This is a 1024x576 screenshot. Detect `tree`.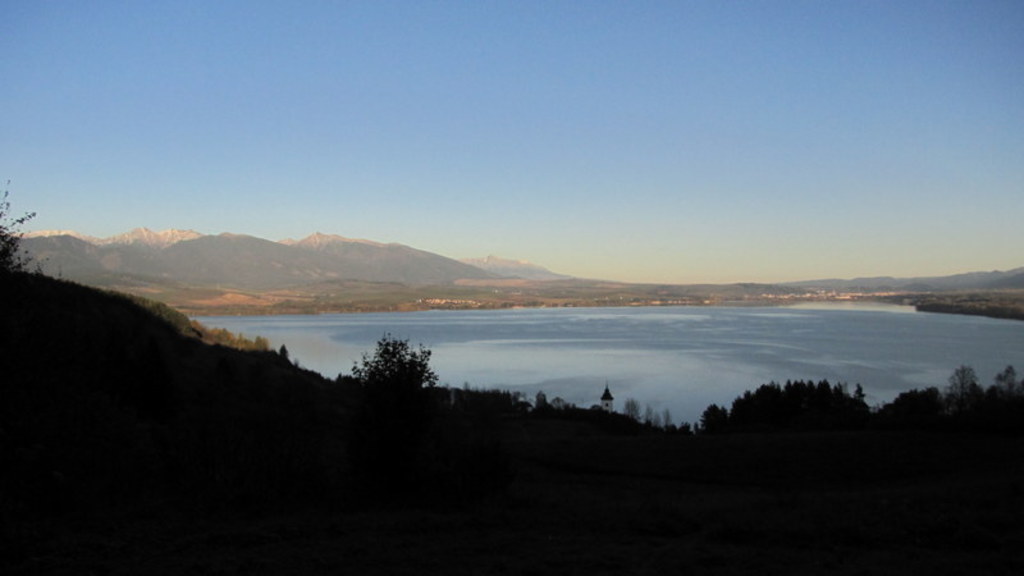
(333,333,429,399).
